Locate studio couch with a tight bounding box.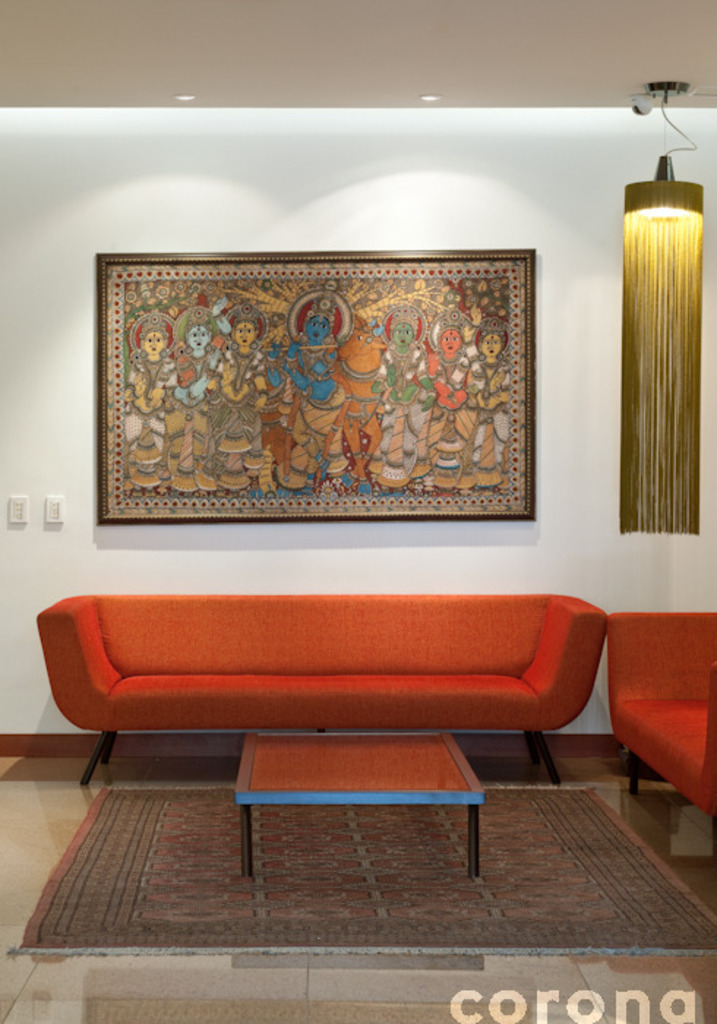
{"left": 603, "top": 607, "right": 716, "bottom": 841}.
